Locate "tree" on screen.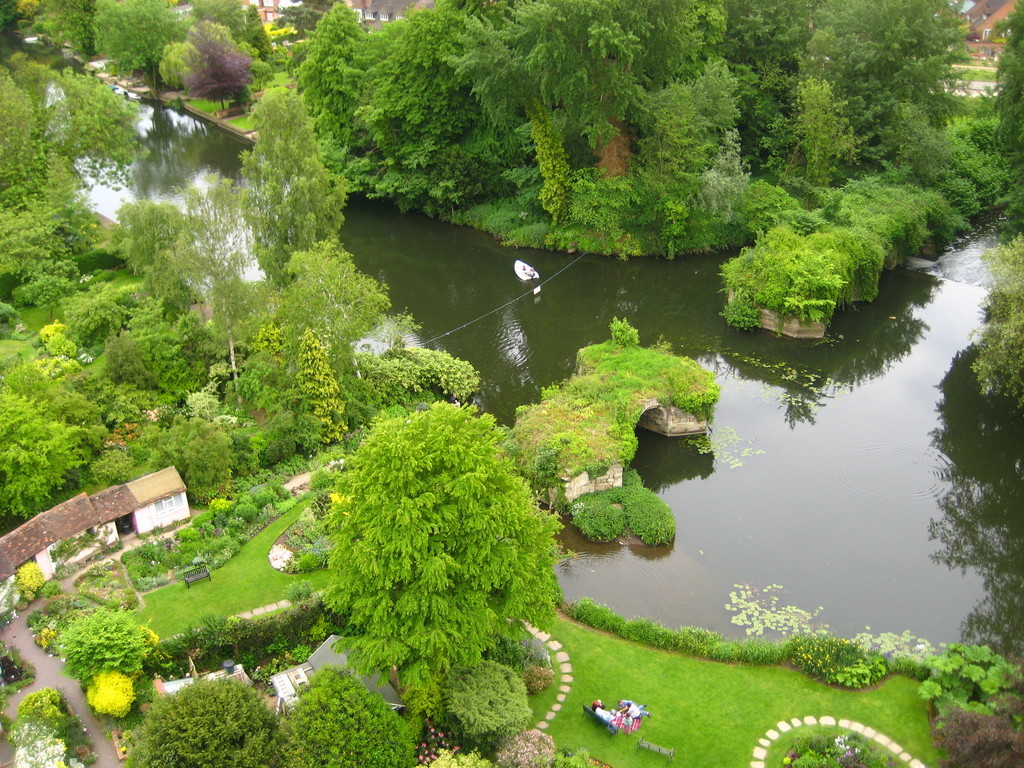
On screen at [left=295, top=361, right=565, bottom=725].
